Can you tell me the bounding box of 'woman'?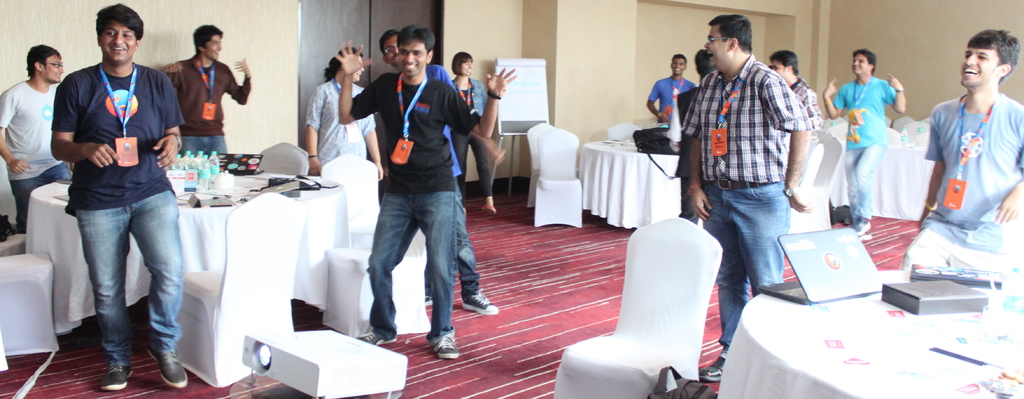
449, 50, 502, 220.
